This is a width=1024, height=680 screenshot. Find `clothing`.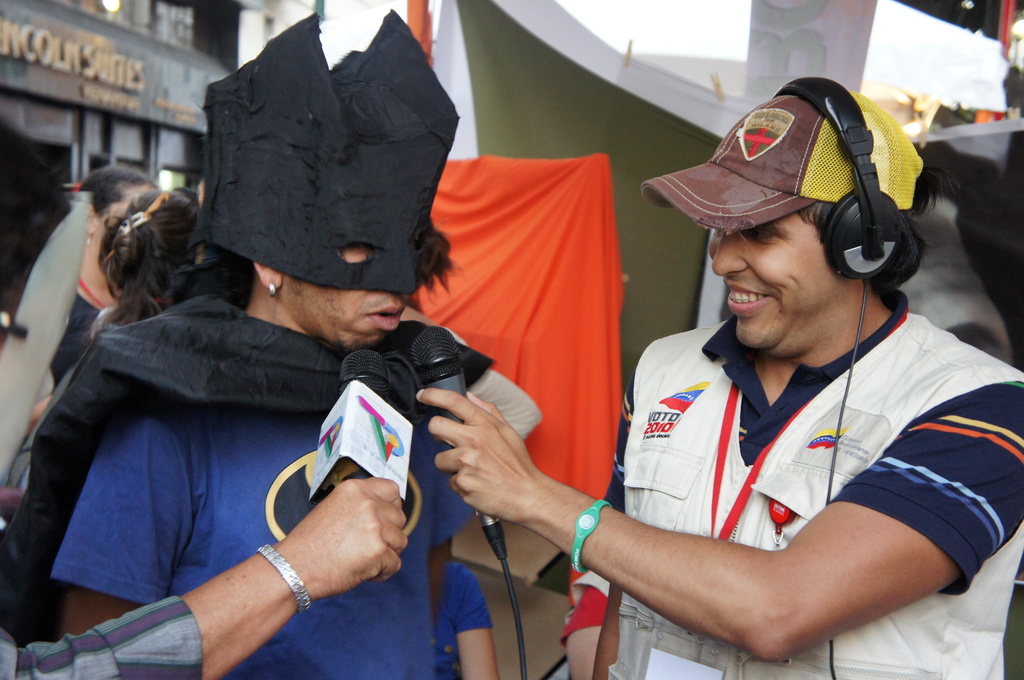
Bounding box: (x1=42, y1=291, x2=100, y2=400).
